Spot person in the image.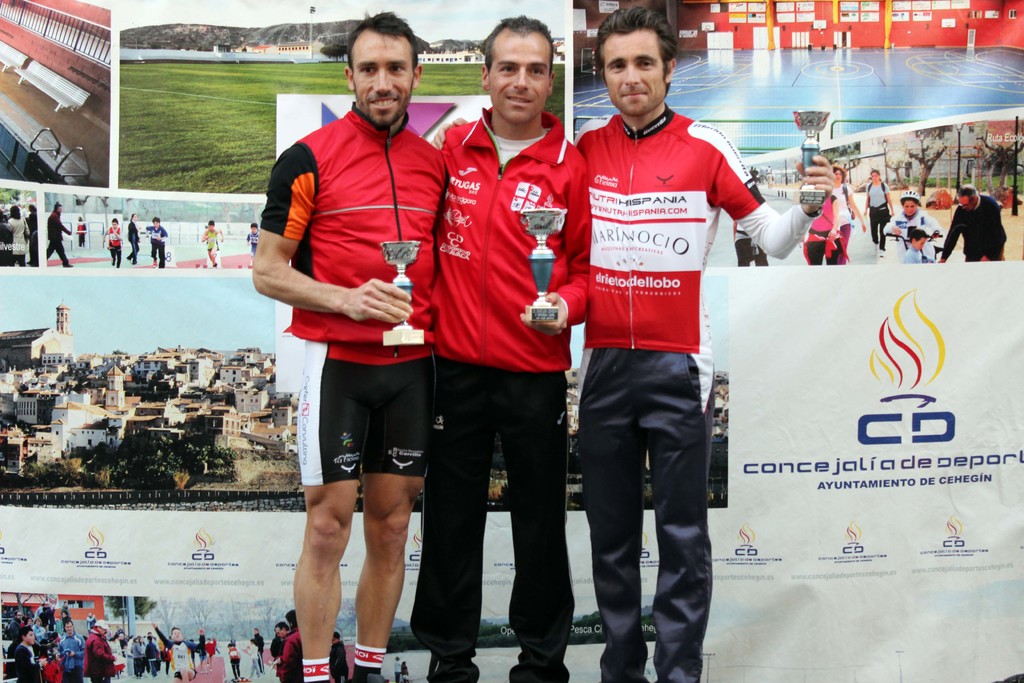
person found at (125, 213, 147, 267).
